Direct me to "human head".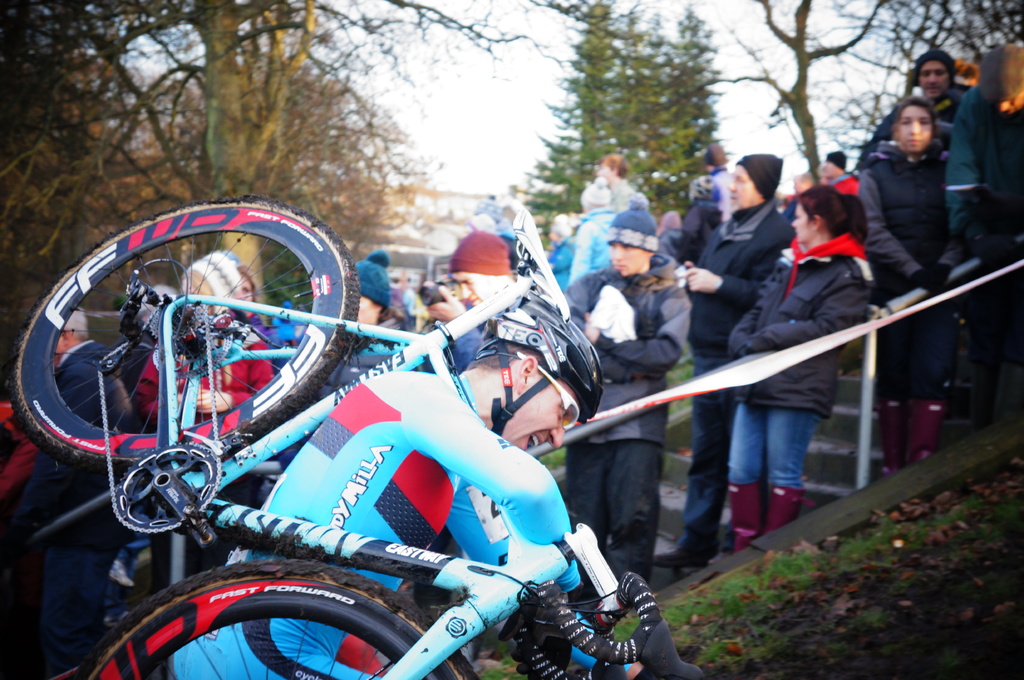
Direction: region(976, 43, 1023, 114).
